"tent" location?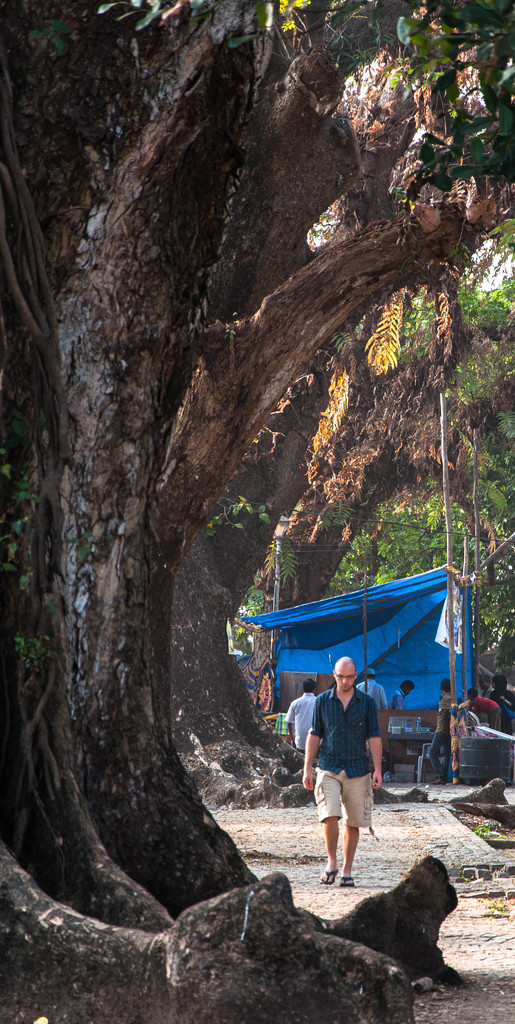
<bbox>240, 554, 499, 749</bbox>
